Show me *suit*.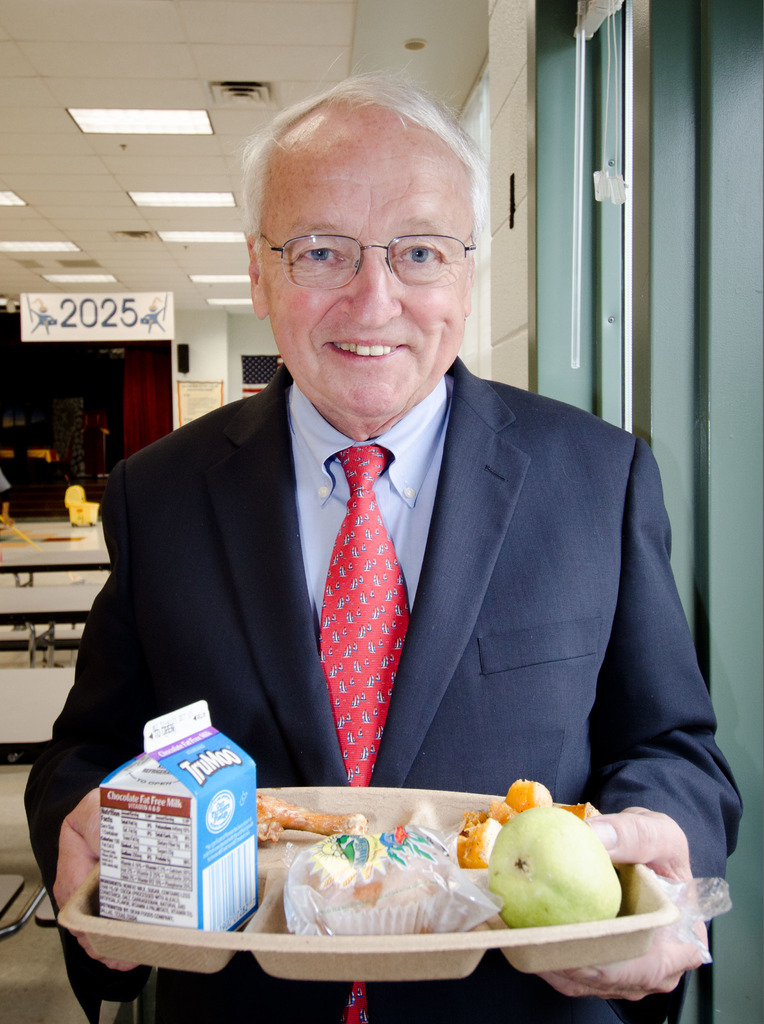
*suit* is here: {"x1": 24, "y1": 356, "x2": 750, "y2": 1023}.
